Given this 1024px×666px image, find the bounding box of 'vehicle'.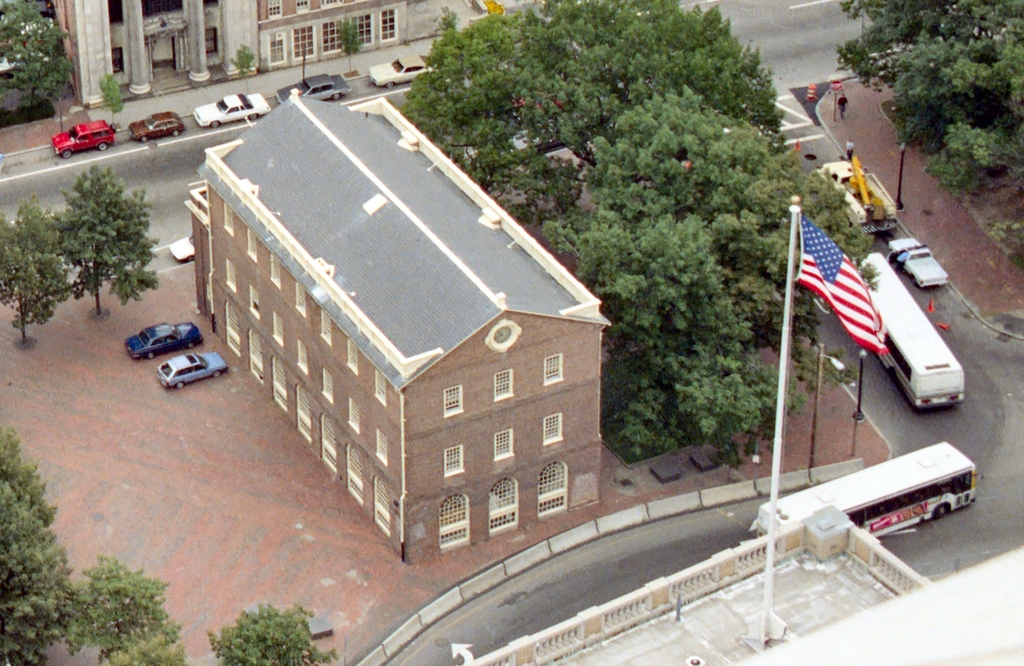
l=278, t=73, r=352, b=104.
